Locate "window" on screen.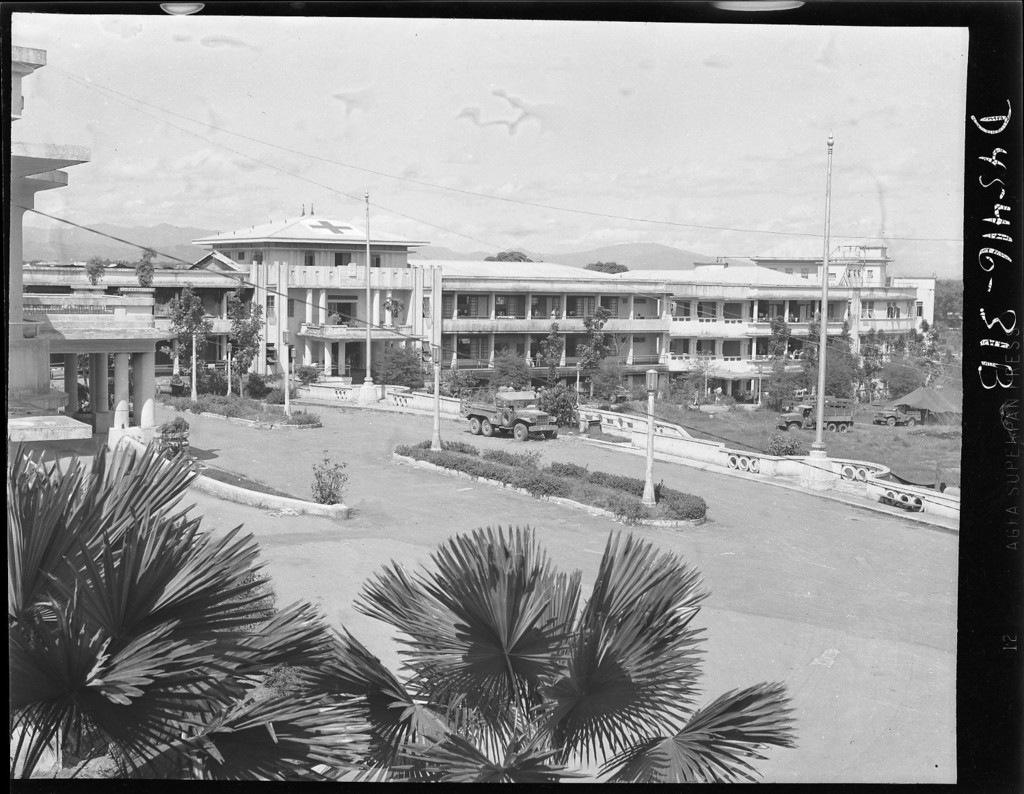
On screen at <bbox>491, 293, 514, 319</bbox>.
